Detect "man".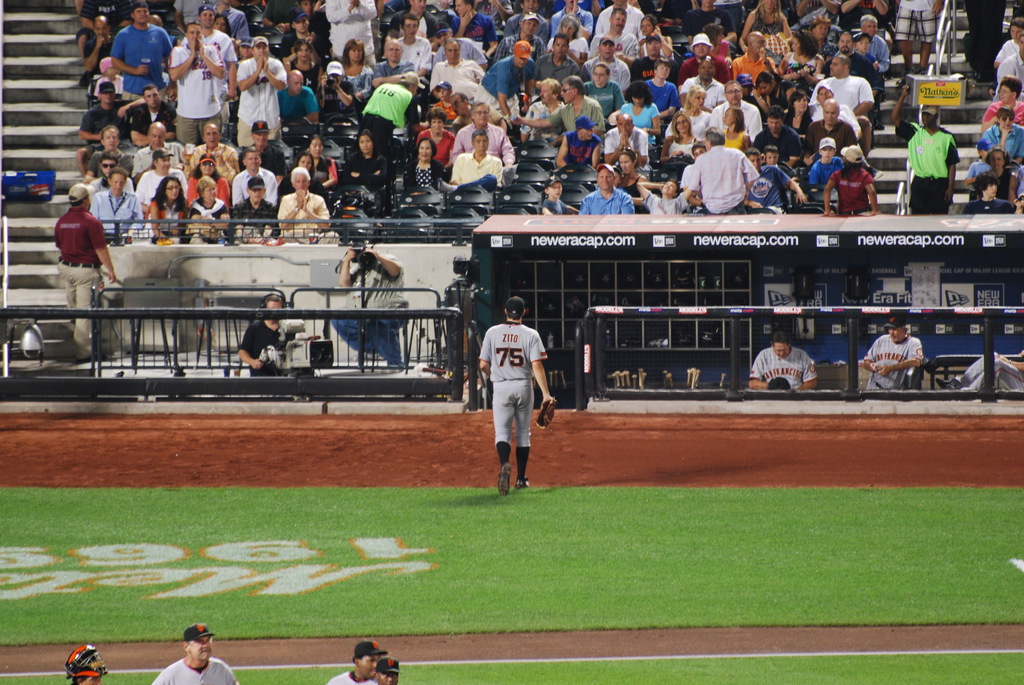
Detected at 712:0:741:38.
